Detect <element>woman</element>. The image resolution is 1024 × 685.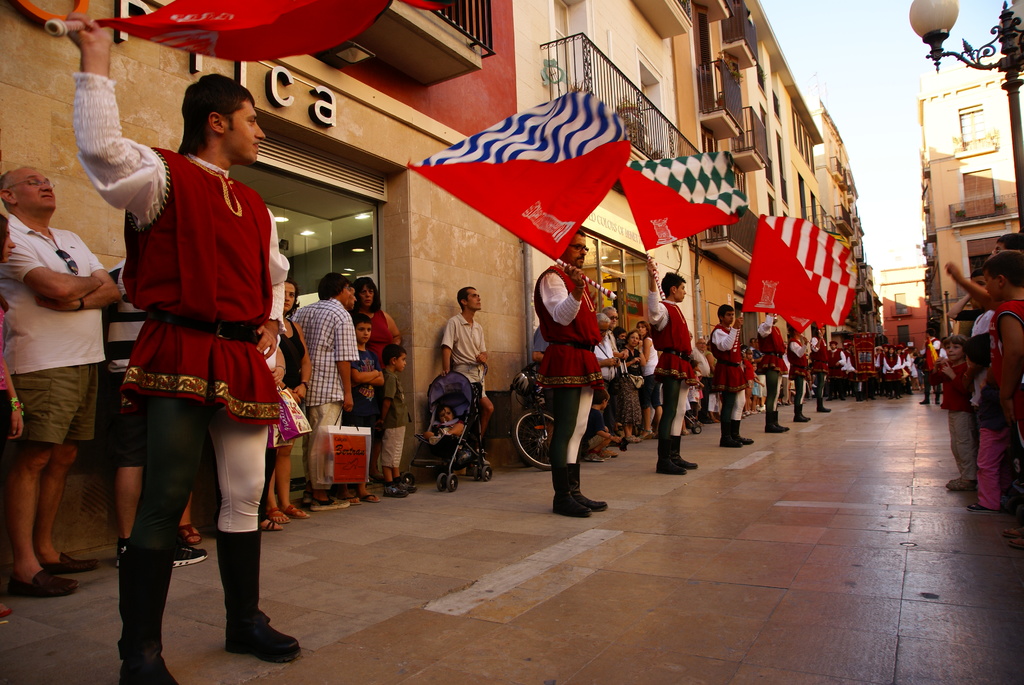
639, 322, 662, 438.
